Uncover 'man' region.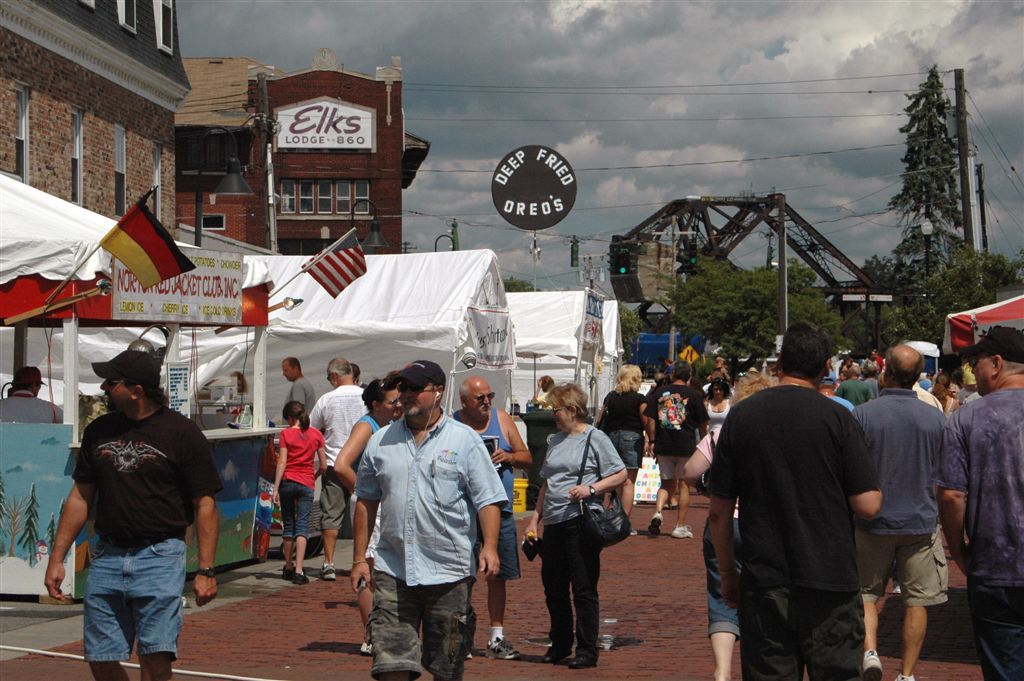
Uncovered: <region>52, 365, 220, 680</region>.
